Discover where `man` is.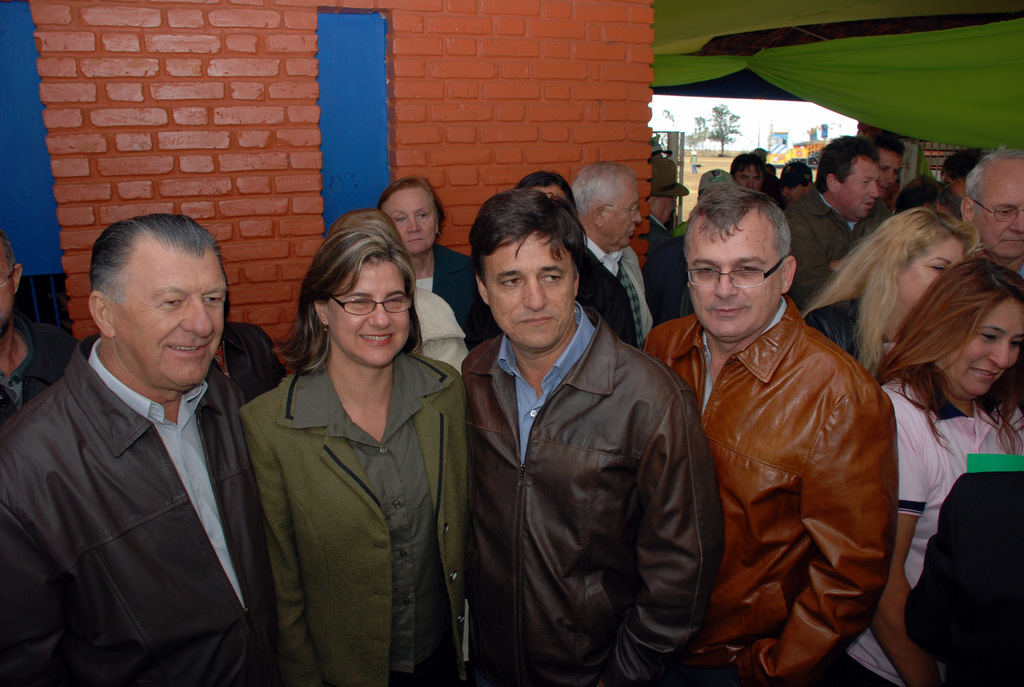
Discovered at [643,189,899,686].
